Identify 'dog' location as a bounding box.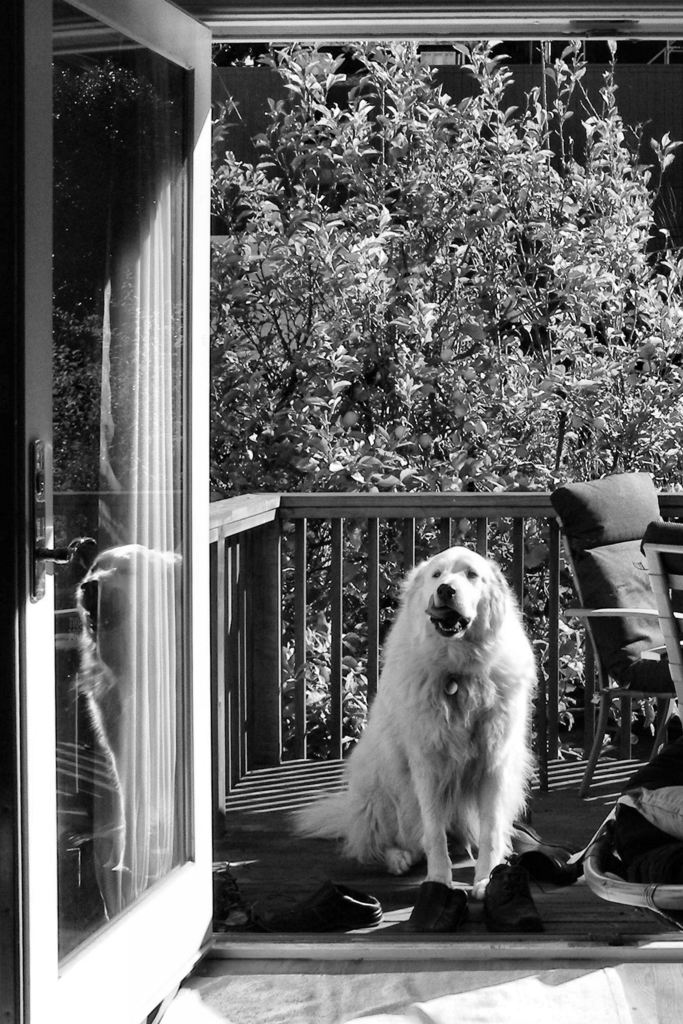
<region>287, 545, 538, 909</region>.
